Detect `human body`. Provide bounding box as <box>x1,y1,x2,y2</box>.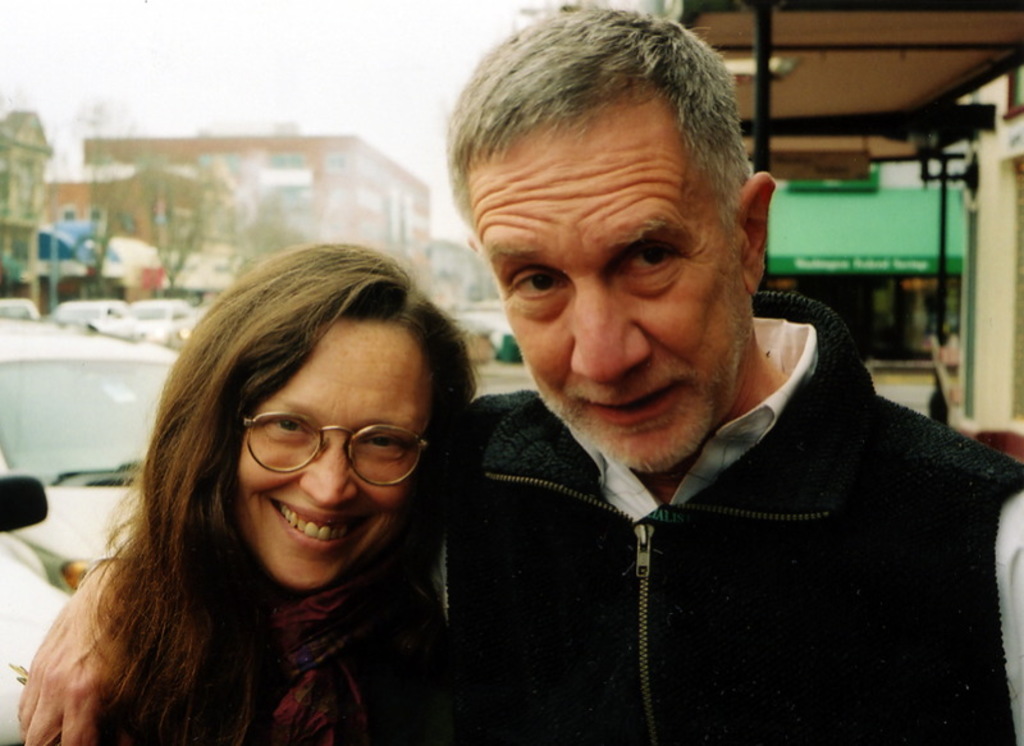
<box>26,278,525,740</box>.
